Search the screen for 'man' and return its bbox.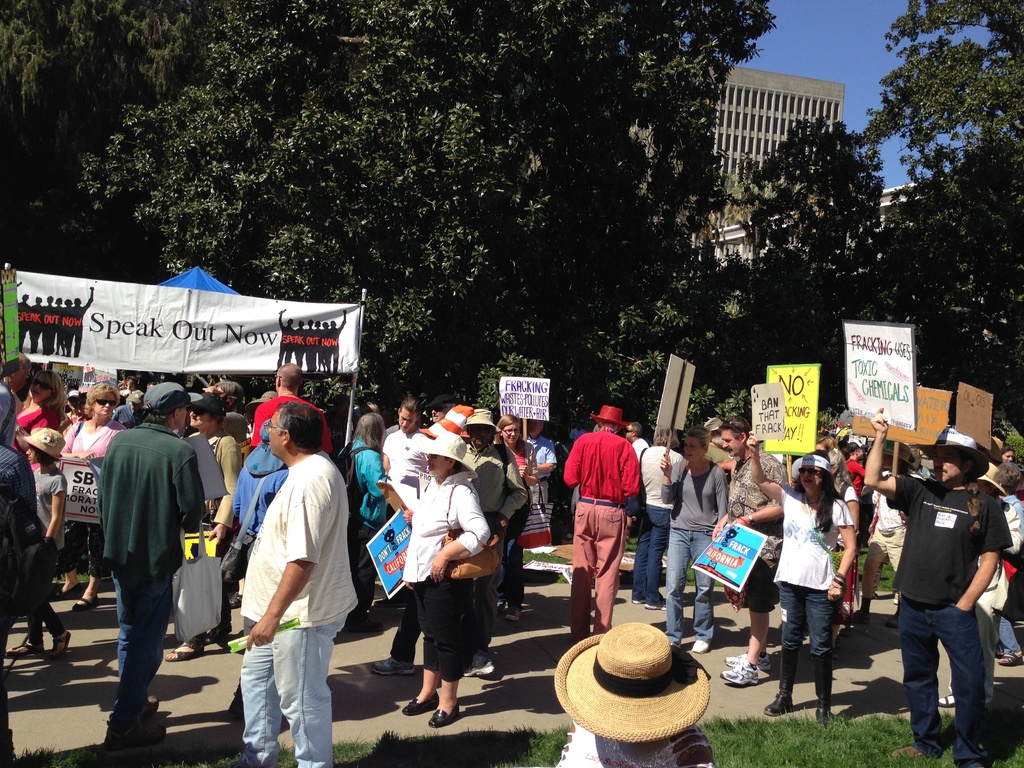
Found: locate(420, 390, 456, 423).
